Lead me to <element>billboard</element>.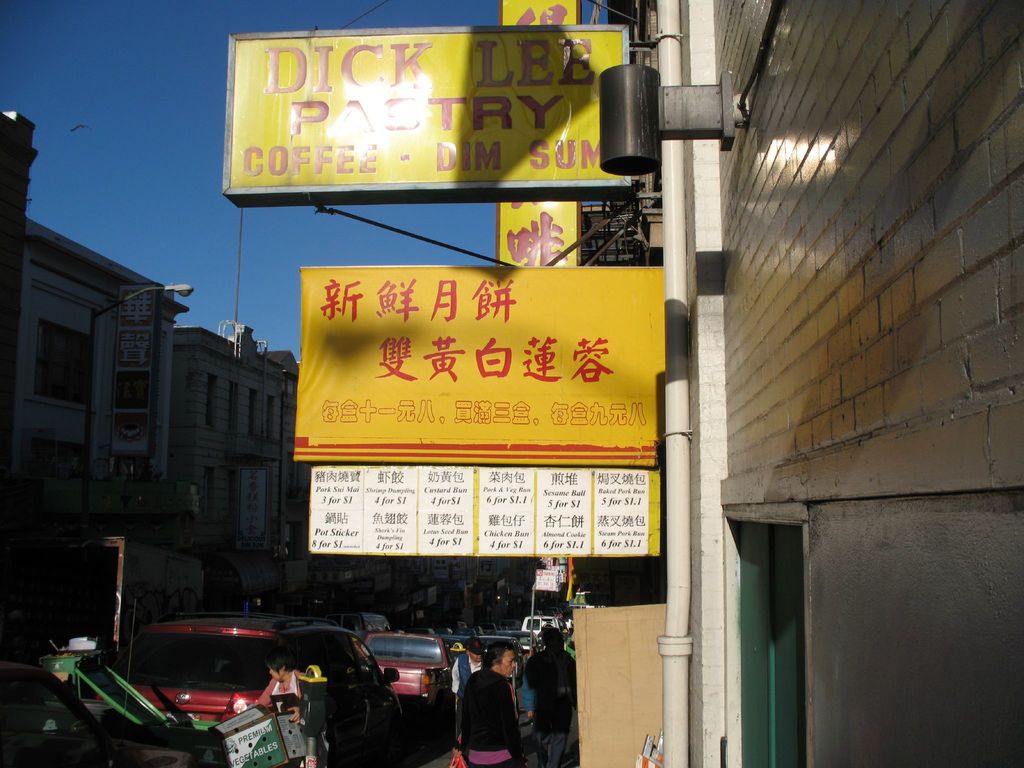
Lead to detection(292, 269, 665, 465).
